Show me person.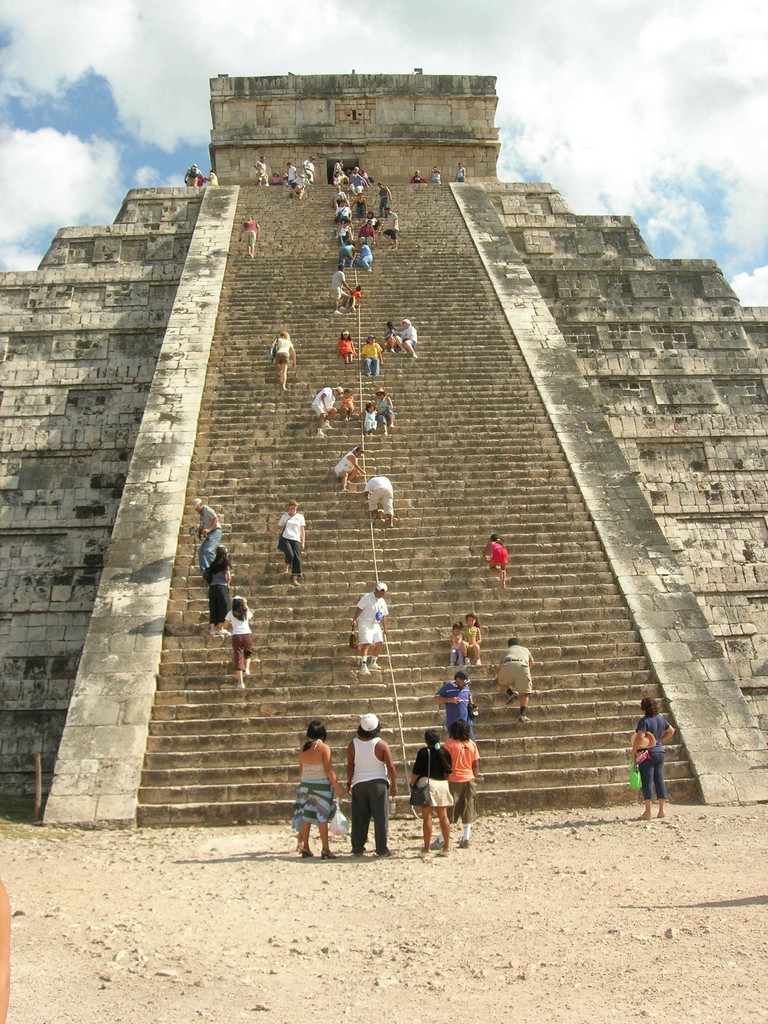
person is here: bbox(431, 163, 443, 184).
